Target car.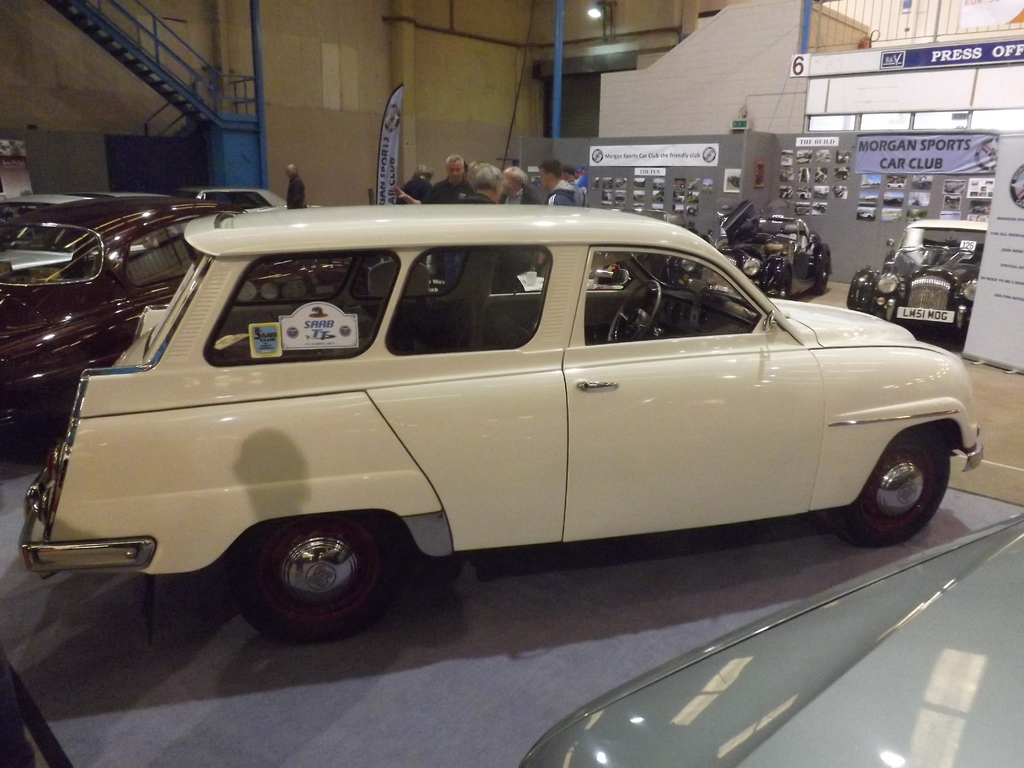
Target region: pyautogui.locateOnScreen(0, 195, 350, 436).
